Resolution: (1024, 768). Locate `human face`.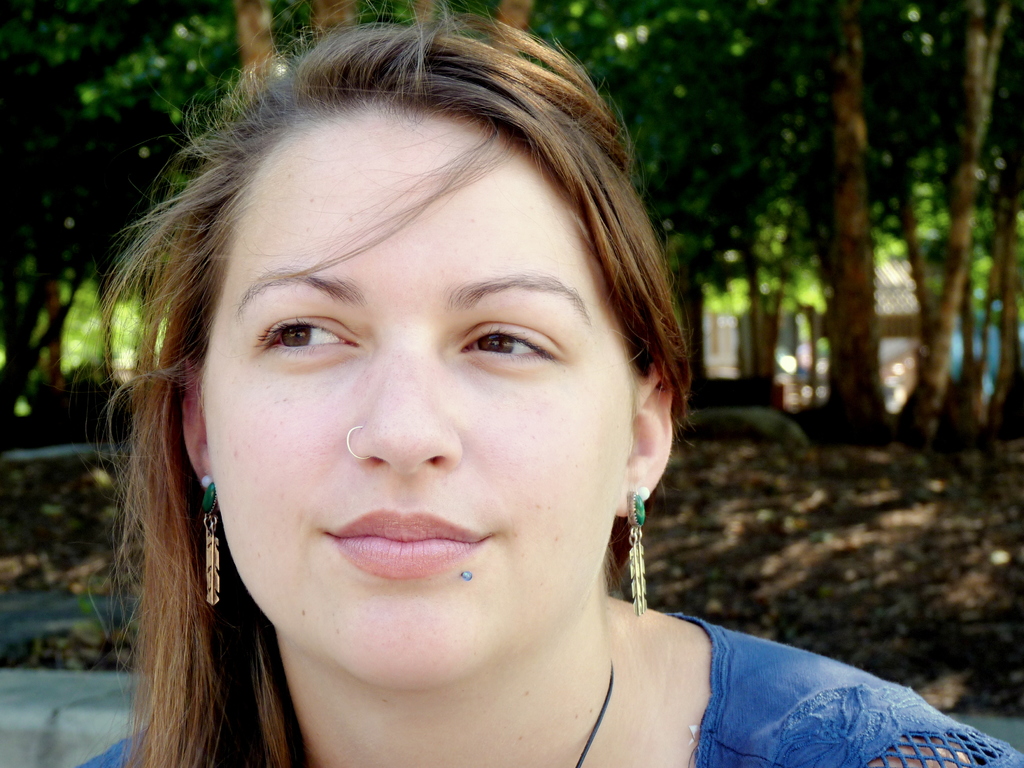
Rect(201, 115, 634, 682).
